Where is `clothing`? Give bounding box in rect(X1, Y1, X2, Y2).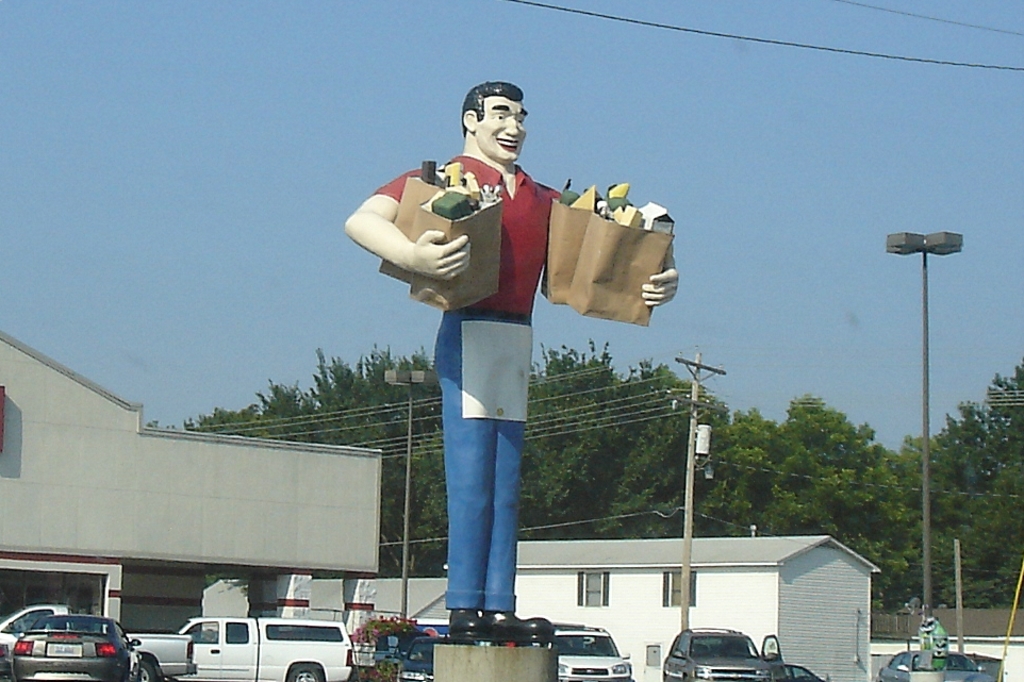
rect(374, 153, 559, 612).
